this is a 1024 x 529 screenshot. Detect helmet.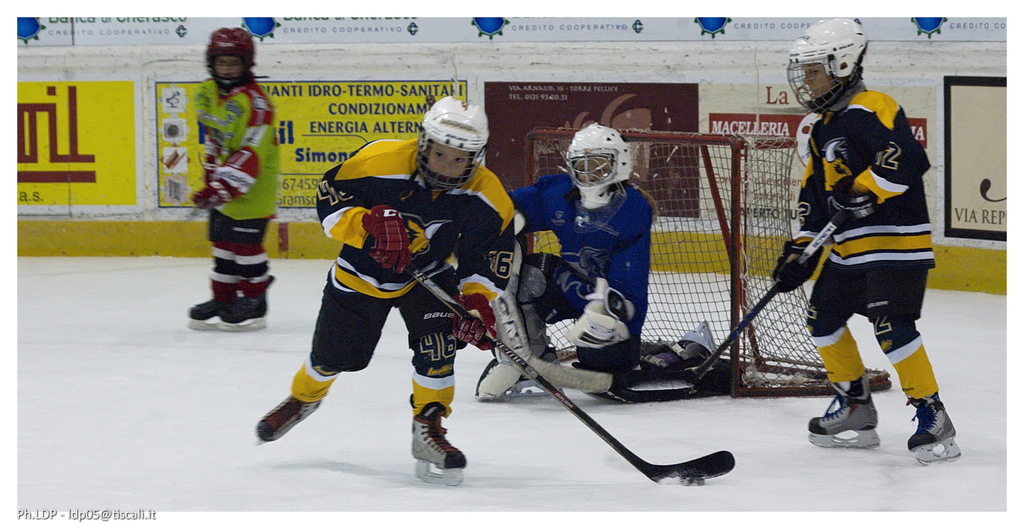
780,15,869,110.
